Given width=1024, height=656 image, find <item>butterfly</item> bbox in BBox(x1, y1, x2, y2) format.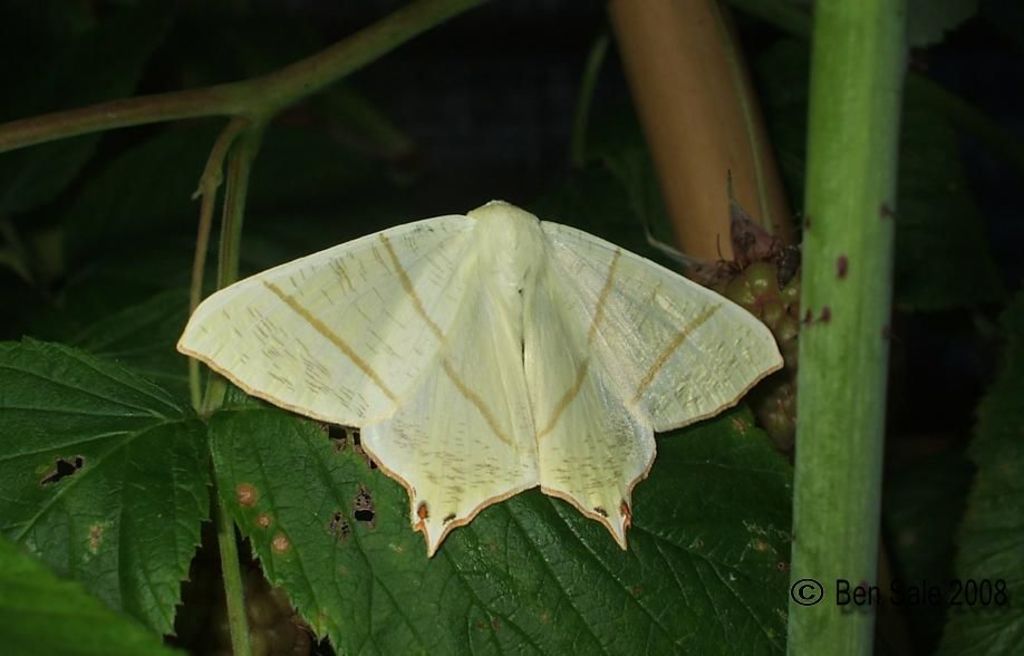
BBox(219, 168, 789, 538).
